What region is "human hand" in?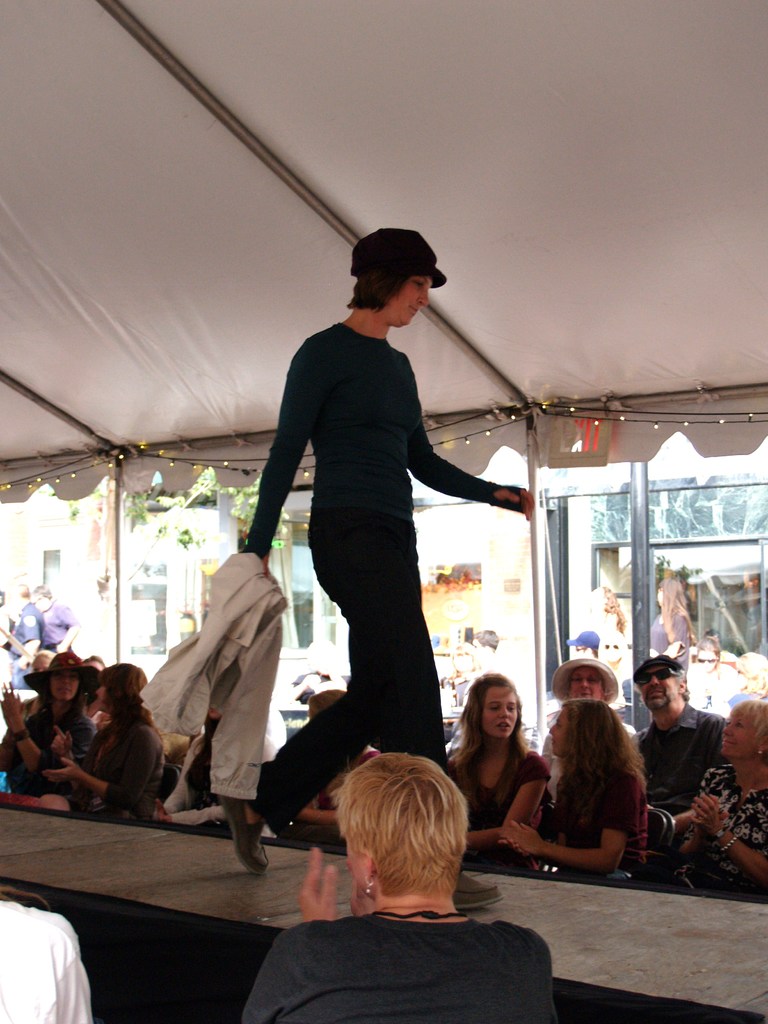
(685, 794, 726, 844).
